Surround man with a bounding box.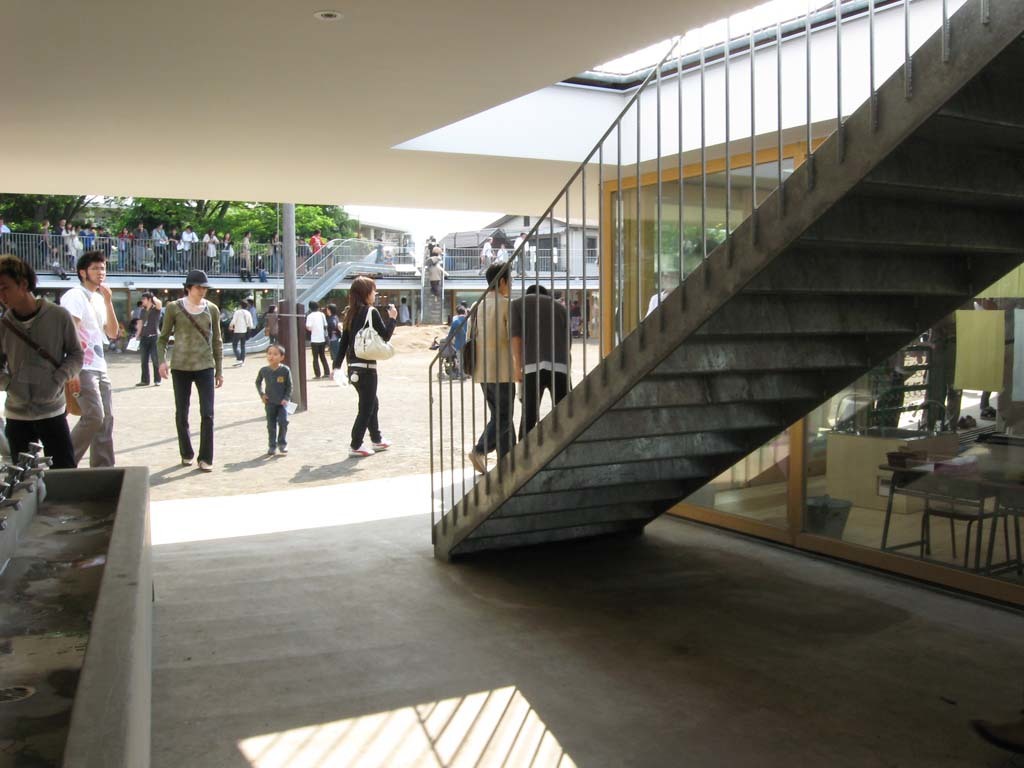
133, 295, 168, 387.
